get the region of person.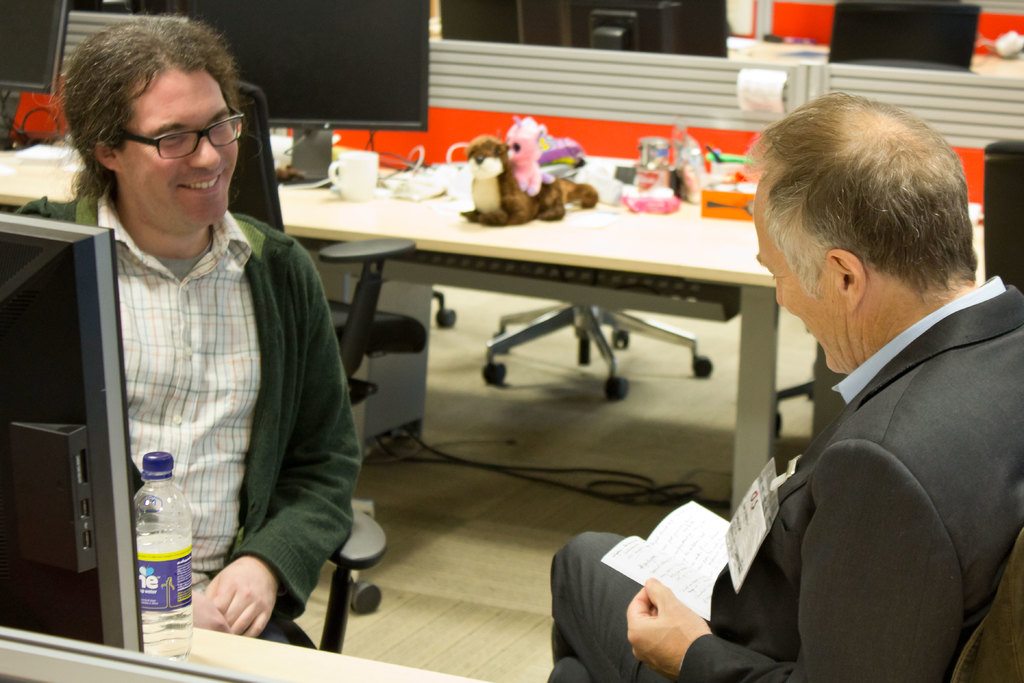
box=[537, 90, 1023, 682].
